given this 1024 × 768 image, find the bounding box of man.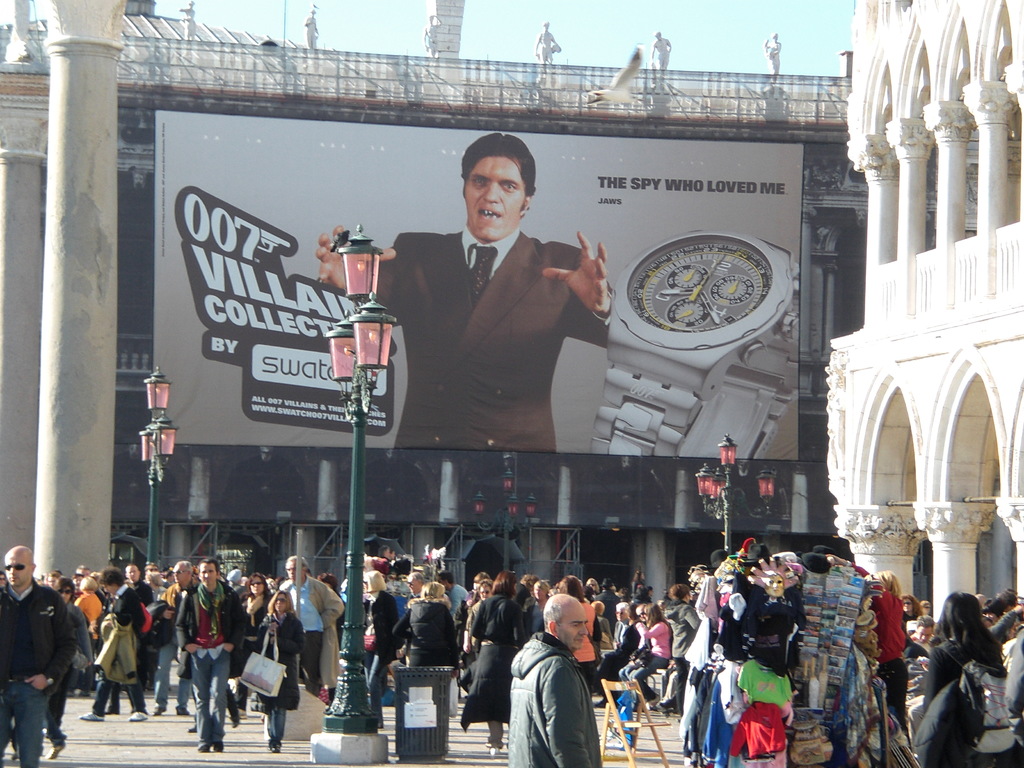
bbox=(316, 129, 623, 462).
